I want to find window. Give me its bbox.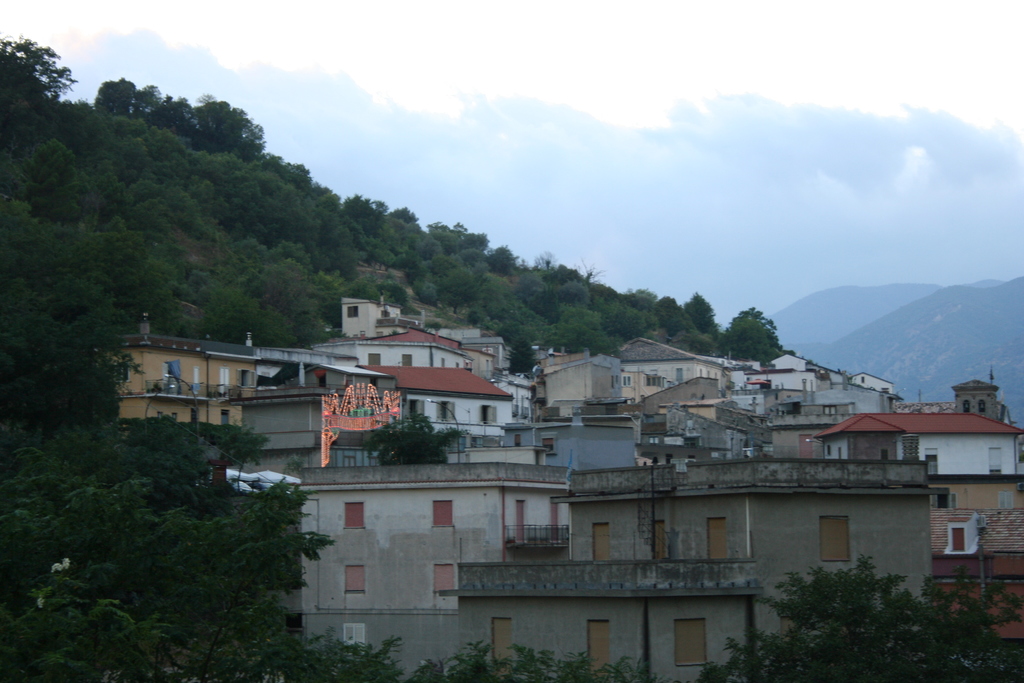
[238,368,259,391].
